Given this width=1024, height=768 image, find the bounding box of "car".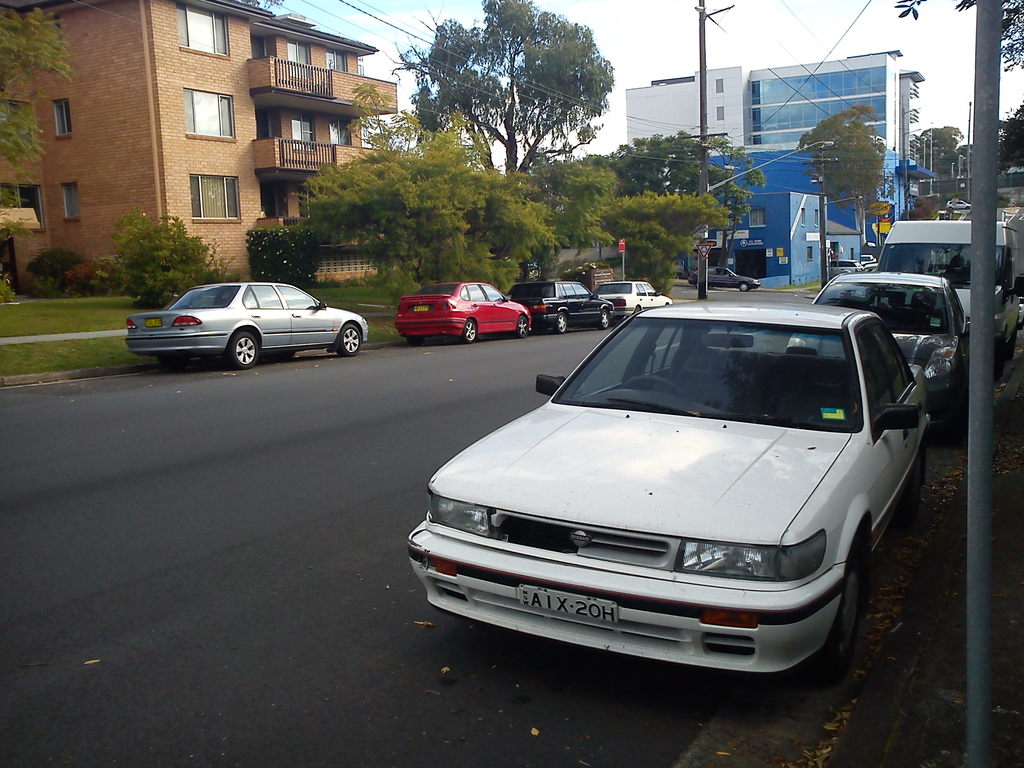
pyautogui.locateOnScreen(122, 283, 369, 373).
